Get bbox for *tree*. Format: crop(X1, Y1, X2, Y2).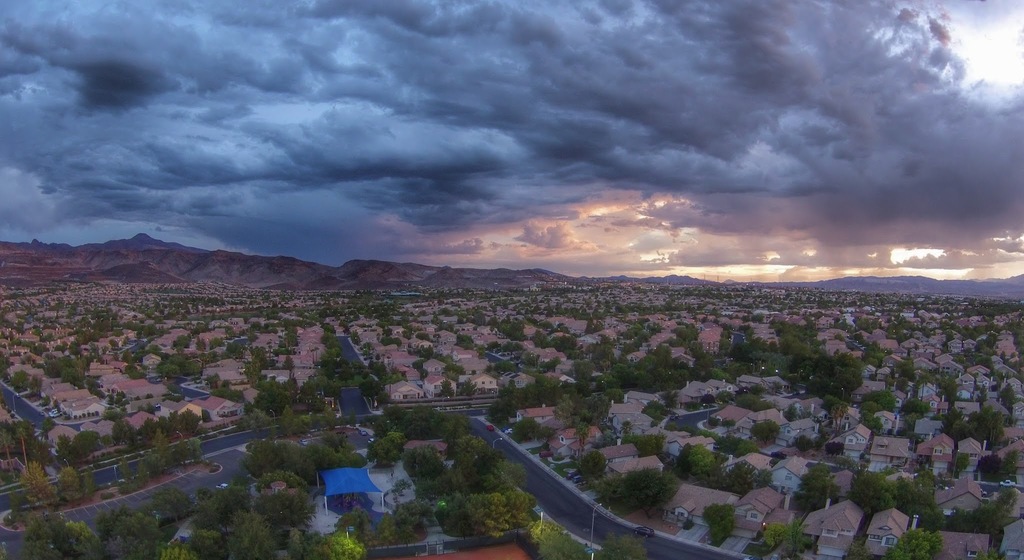
crop(484, 377, 524, 420).
